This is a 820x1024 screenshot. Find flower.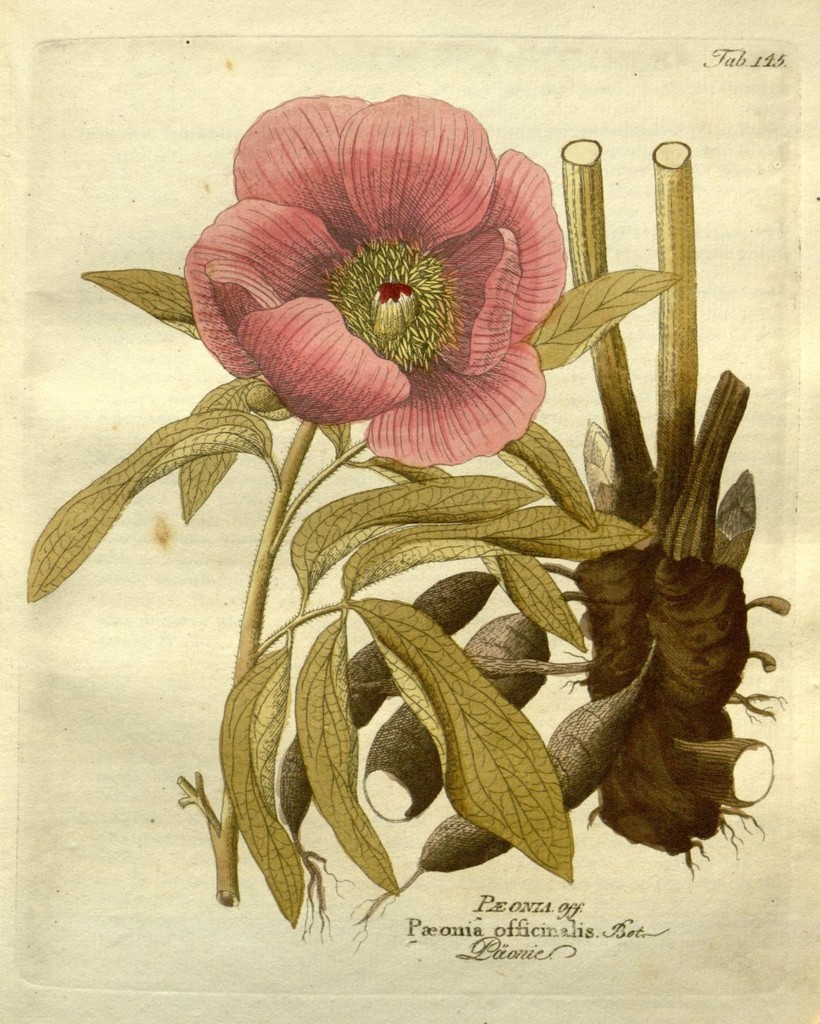
Bounding box: 179, 88, 567, 469.
